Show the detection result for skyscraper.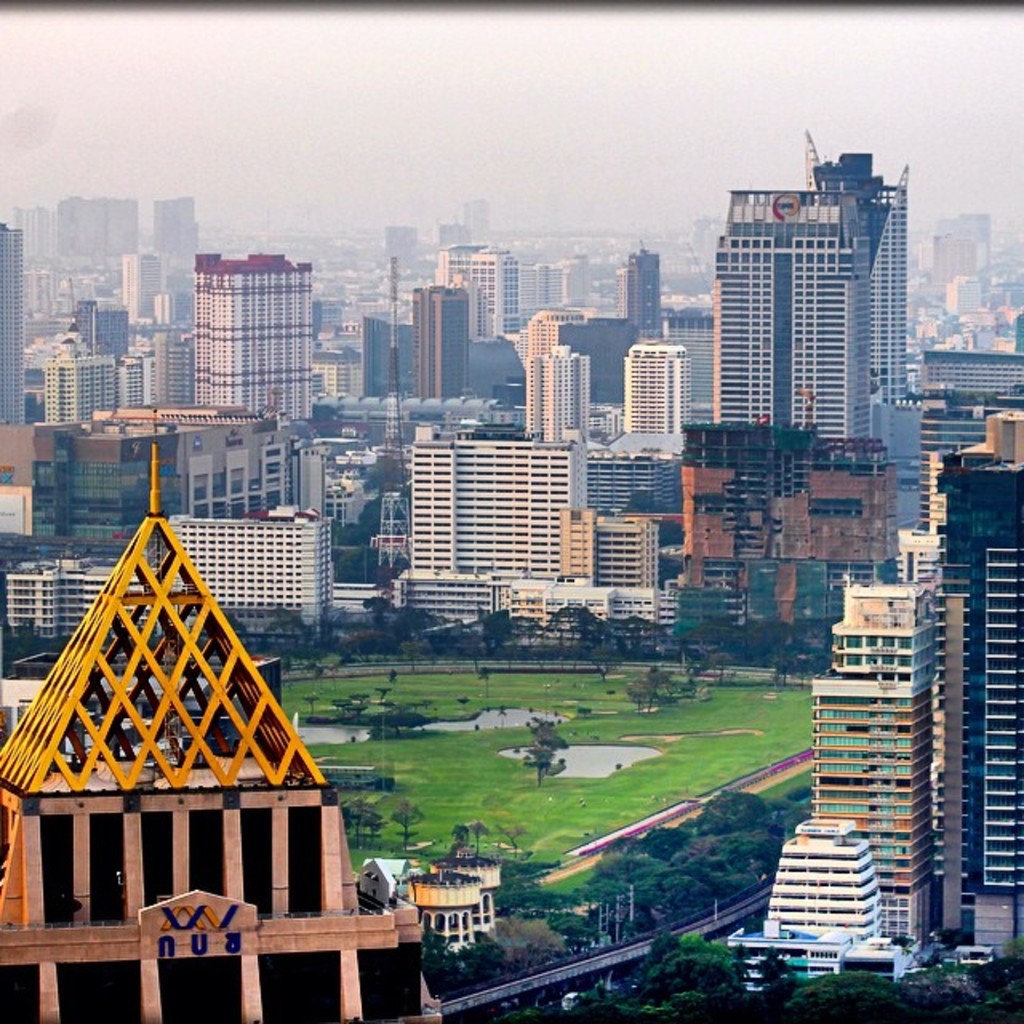
928, 405, 1022, 958.
